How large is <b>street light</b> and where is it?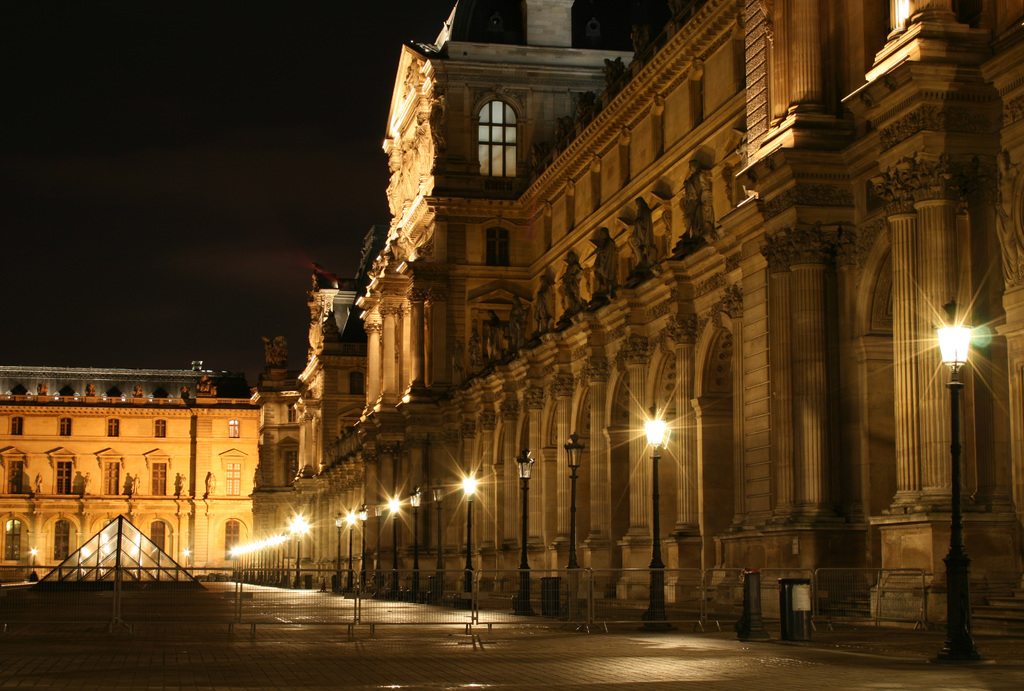
Bounding box: 26, 546, 38, 577.
